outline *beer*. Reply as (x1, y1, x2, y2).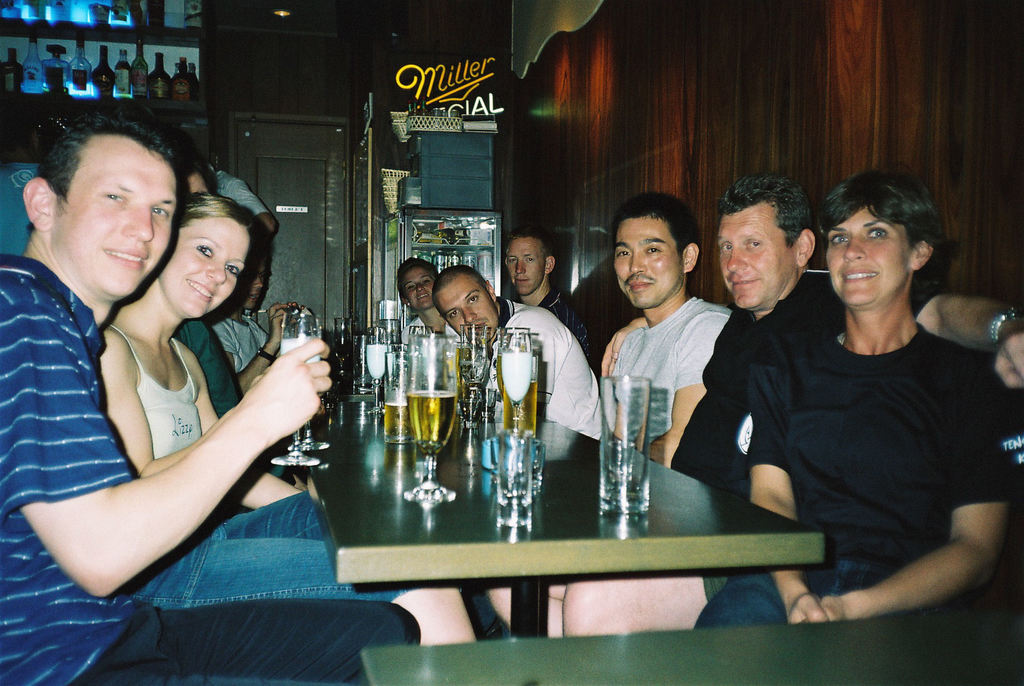
(385, 400, 407, 441).
